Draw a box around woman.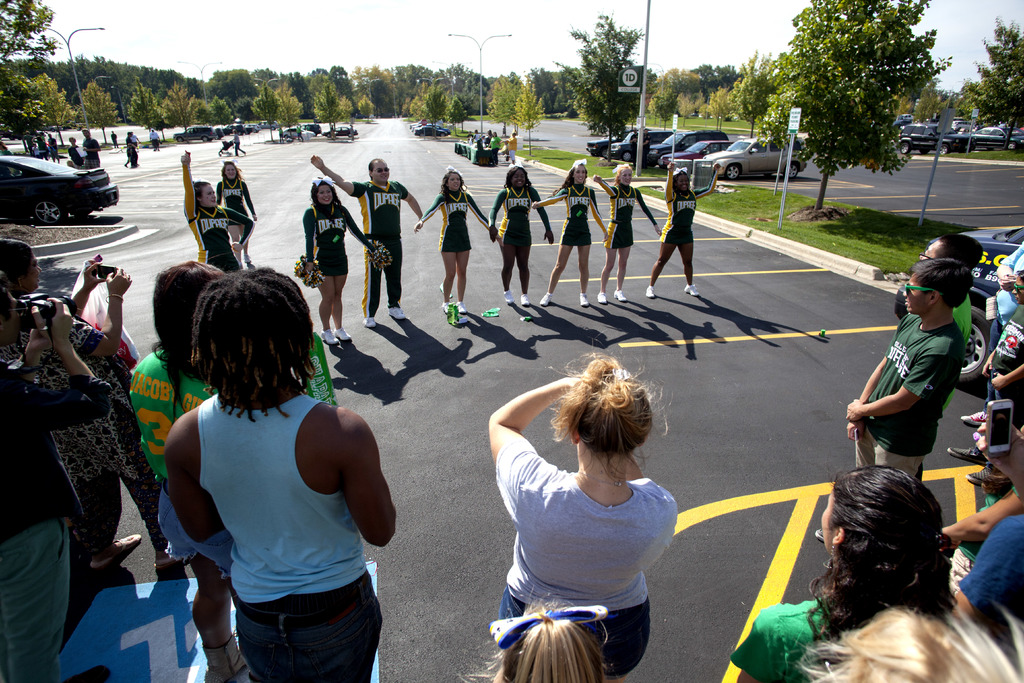
crop(129, 265, 236, 682).
